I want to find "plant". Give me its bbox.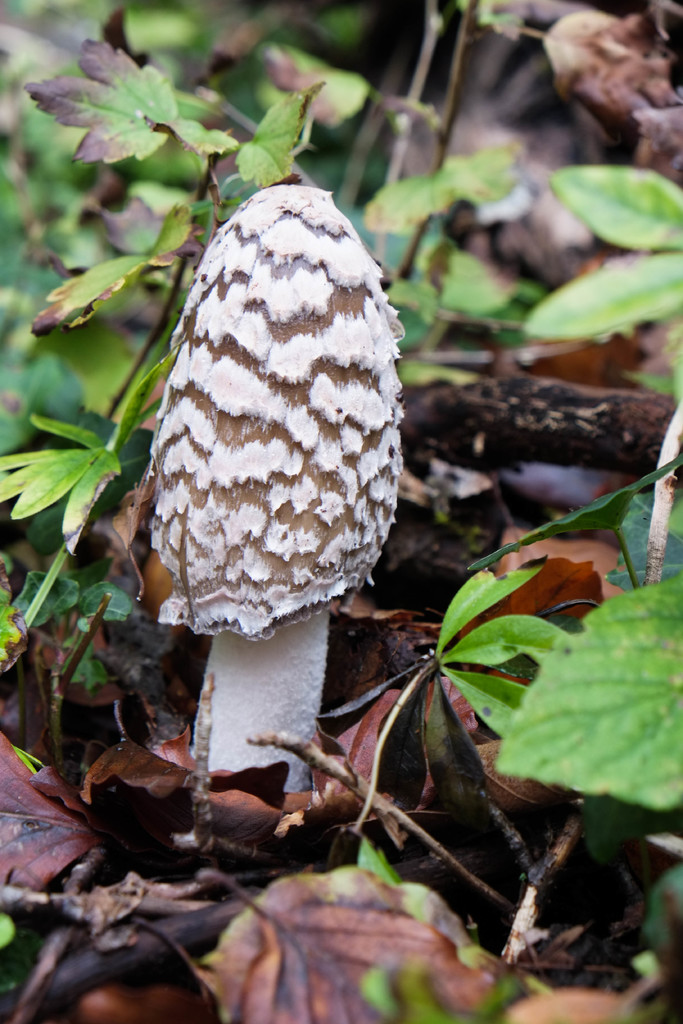
<region>0, 0, 304, 765</region>.
